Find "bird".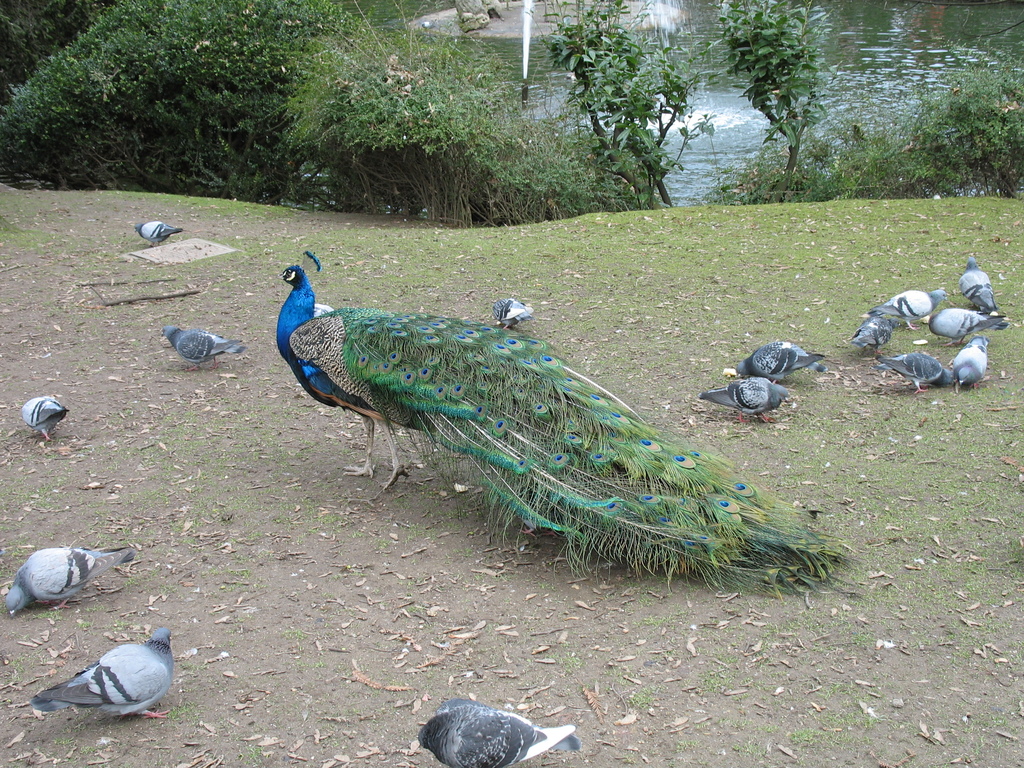
3/548/137/614.
